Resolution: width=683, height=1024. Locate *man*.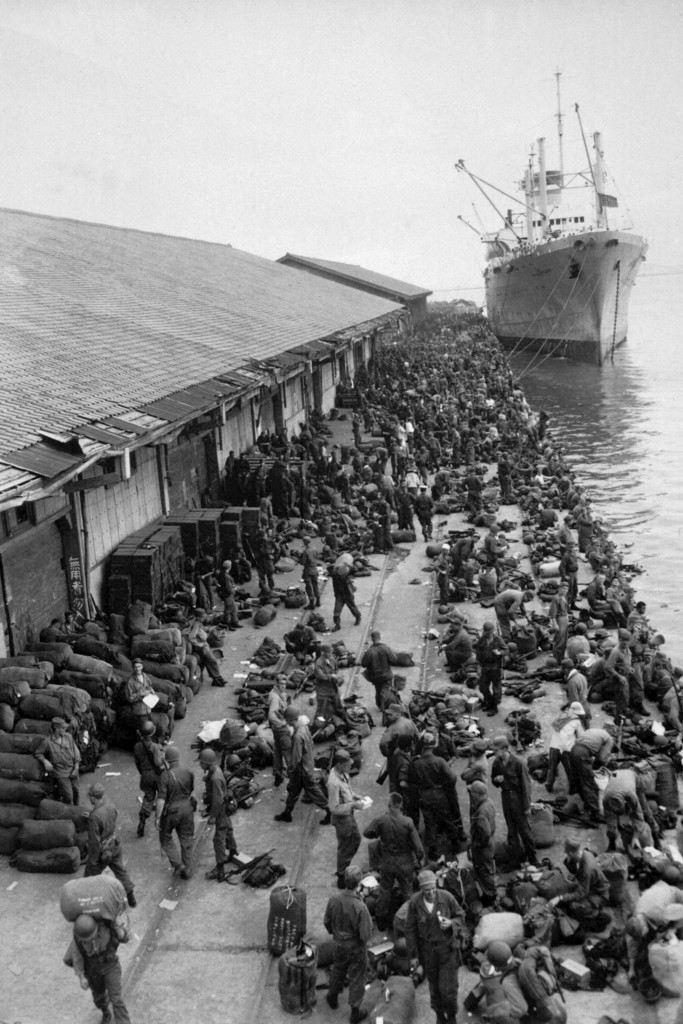
region(464, 782, 502, 910).
